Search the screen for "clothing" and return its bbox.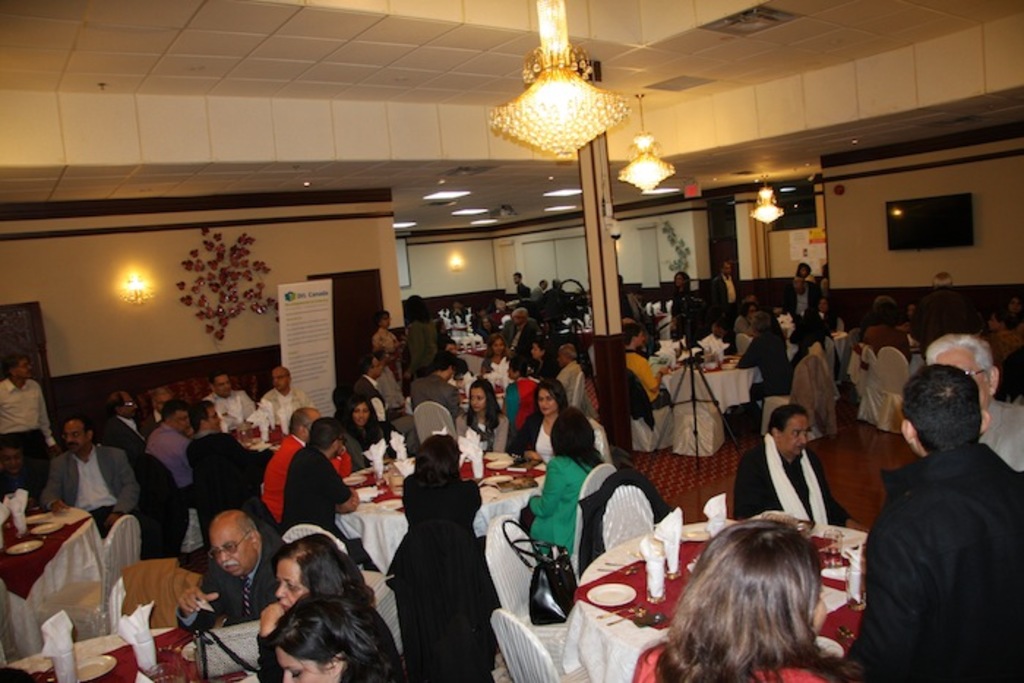
Found: bbox=(250, 379, 317, 431).
